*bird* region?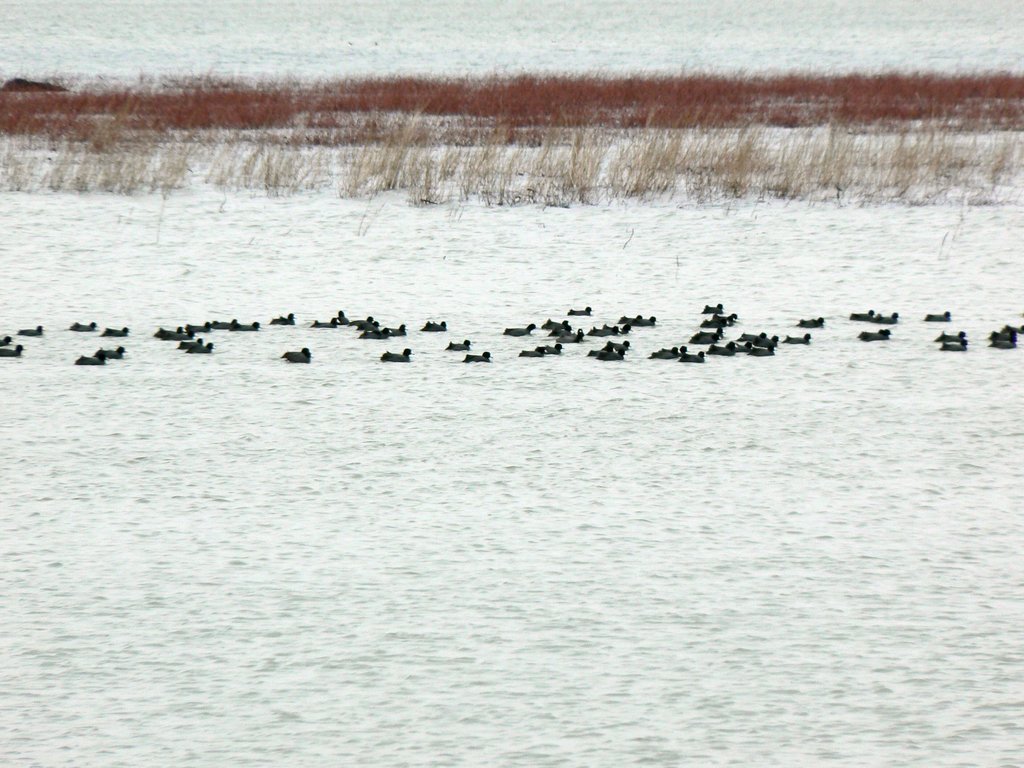
(0,342,24,355)
